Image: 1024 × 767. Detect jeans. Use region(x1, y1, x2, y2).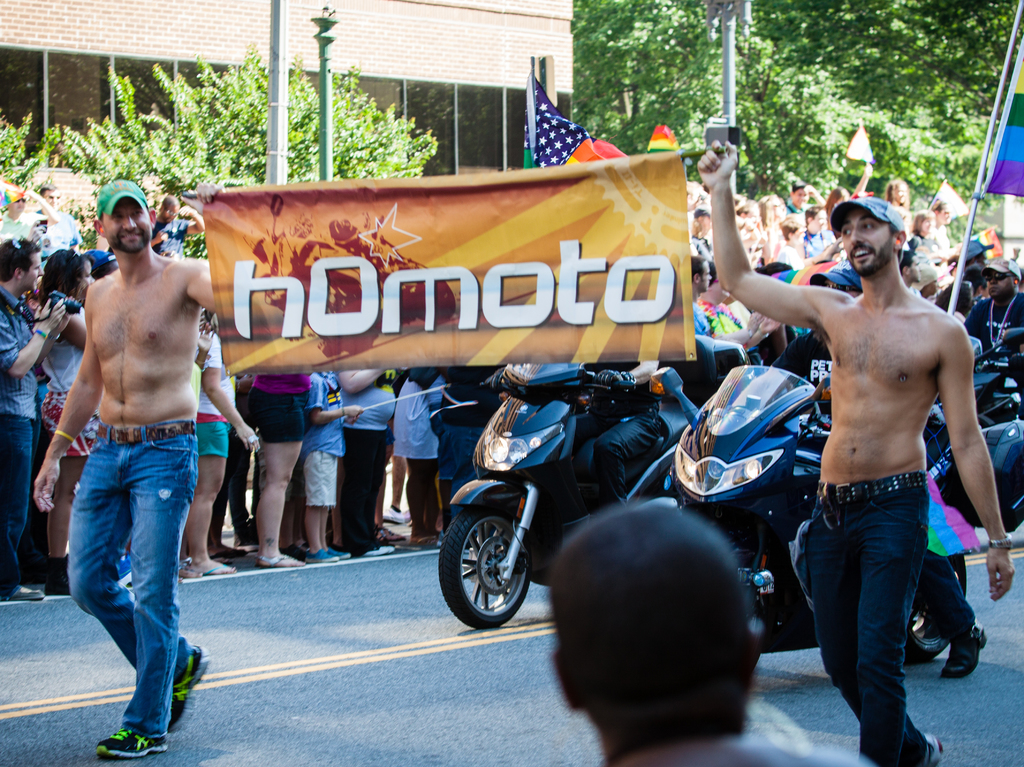
region(925, 549, 977, 646).
